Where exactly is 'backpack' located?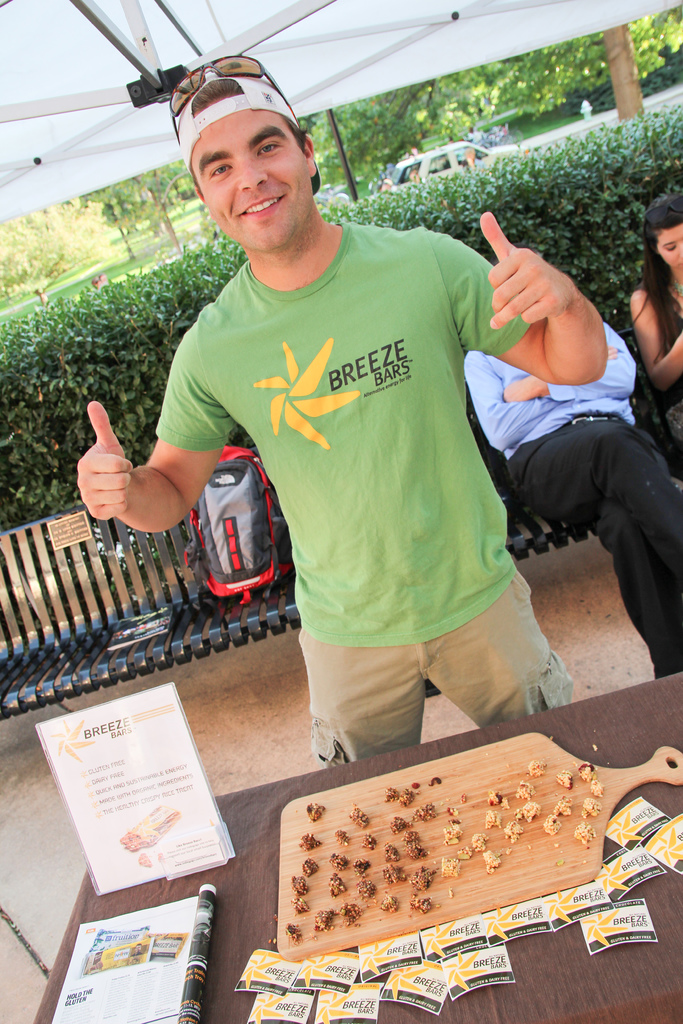
Its bounding box is l=189, t=452, r=292, b=604.
